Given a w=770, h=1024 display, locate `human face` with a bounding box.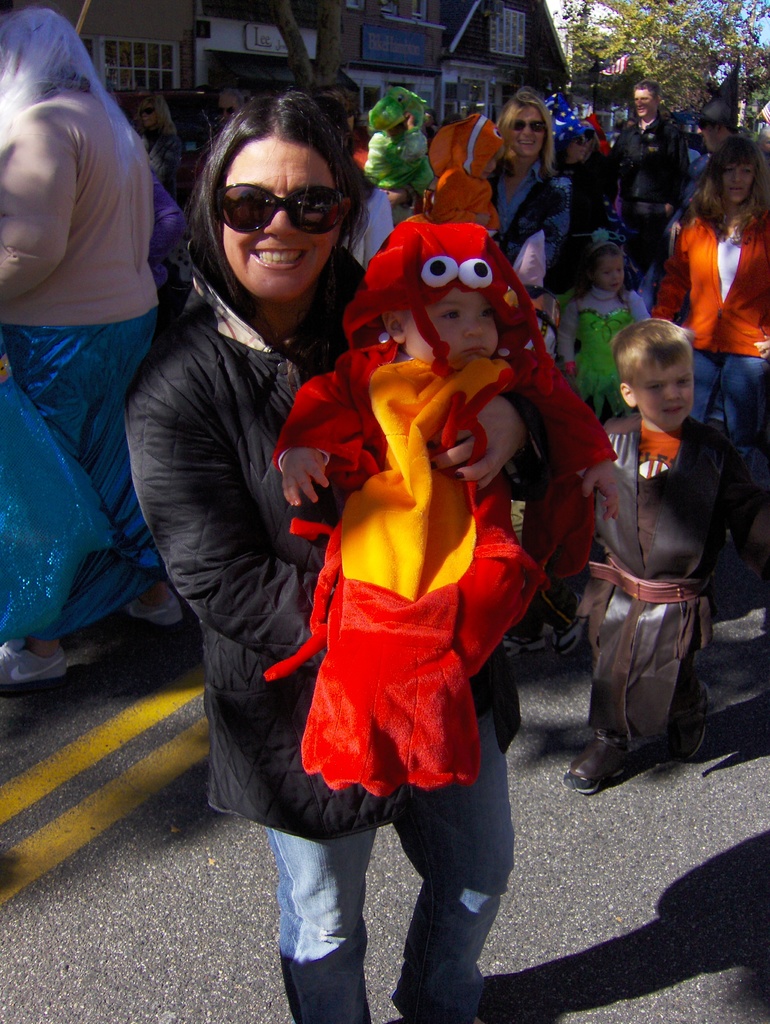
Located: bbox=[402, 287, 496, 352].
